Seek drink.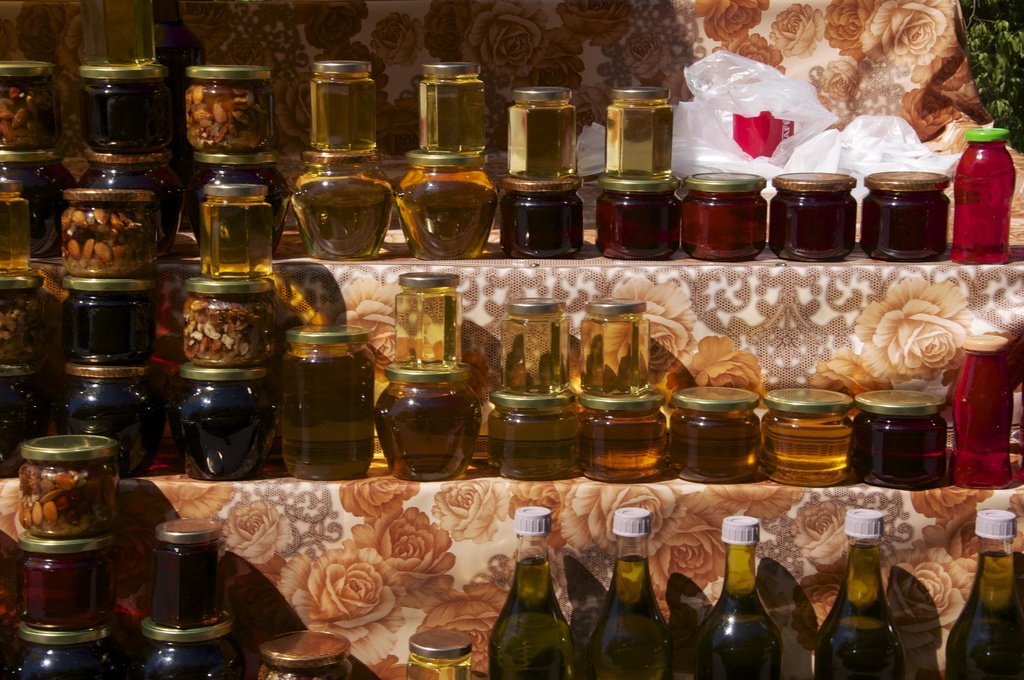
Rect(370, 376, 479, 480).
